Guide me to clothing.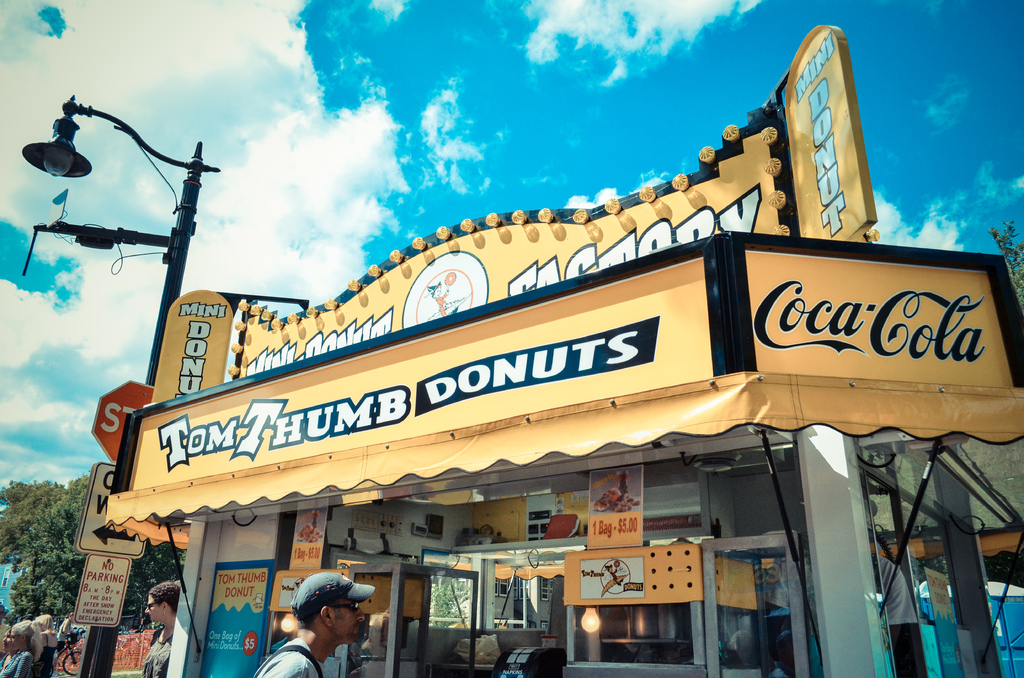
Guidance: box=[142, 626, 173, 677].
